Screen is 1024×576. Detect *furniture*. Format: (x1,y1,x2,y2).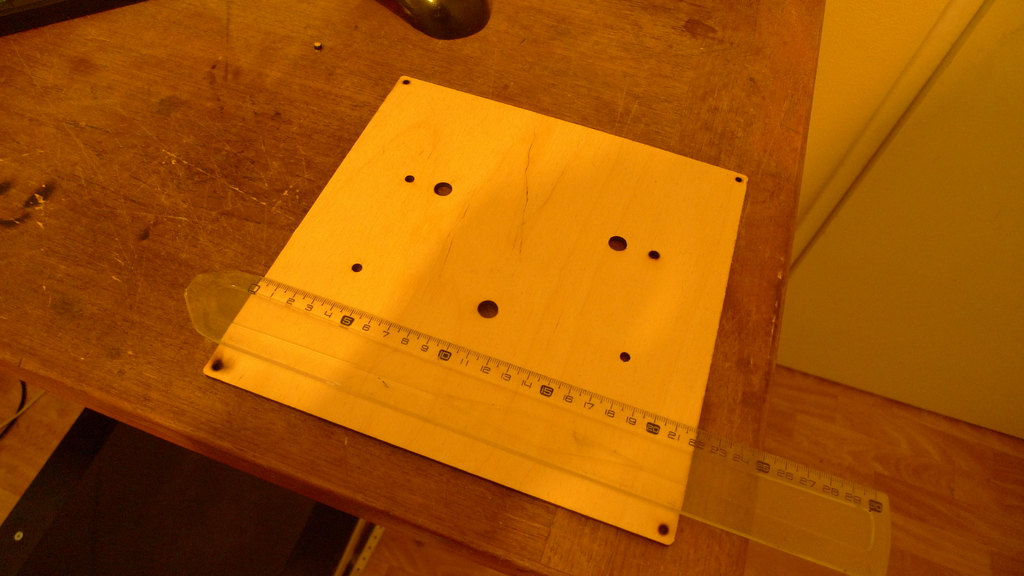
(0,0,828,575).
